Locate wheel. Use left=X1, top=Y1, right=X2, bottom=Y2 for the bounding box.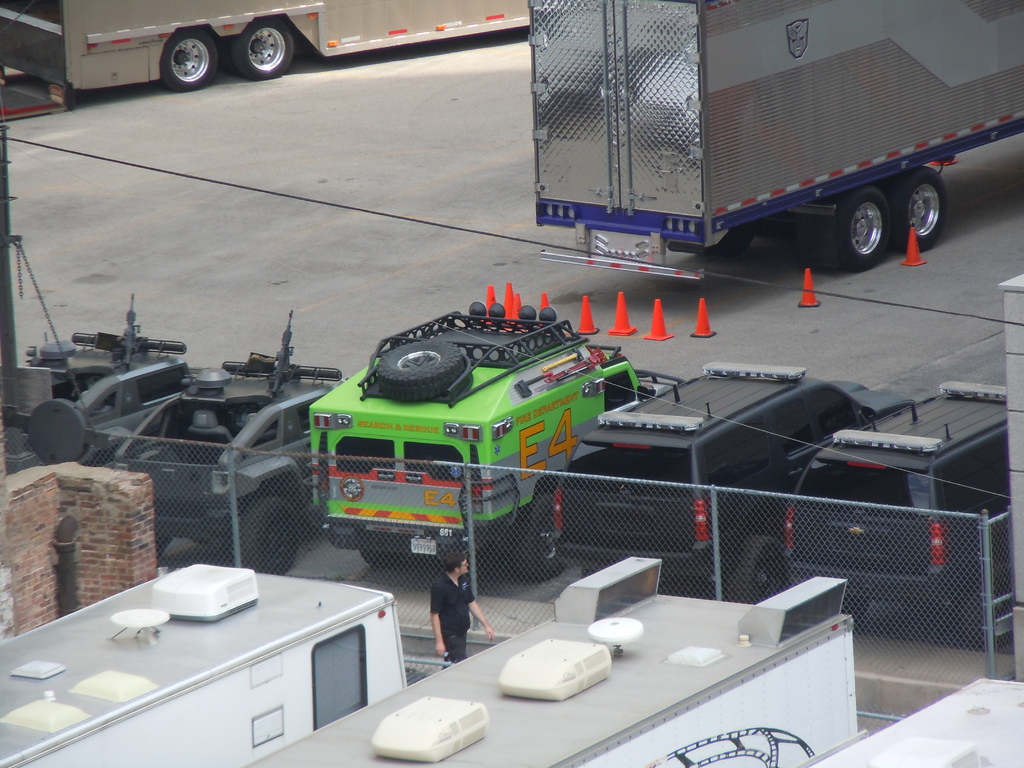
left=236, top=17, right=294, bottom=79.
